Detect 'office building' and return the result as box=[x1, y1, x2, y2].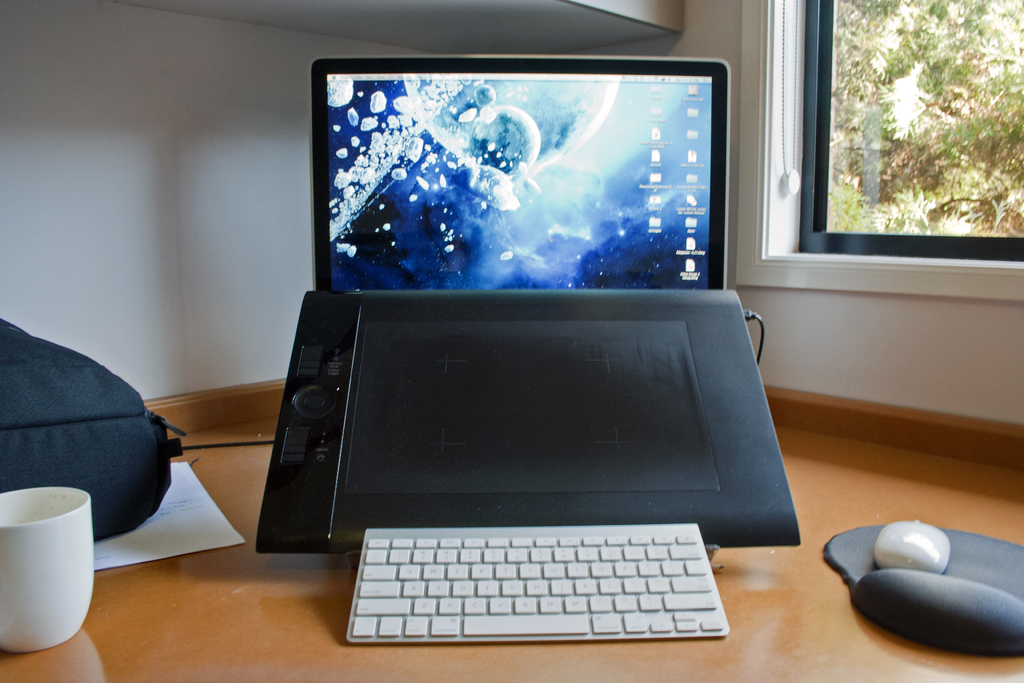
box=[0, 0, 1023, 682].
